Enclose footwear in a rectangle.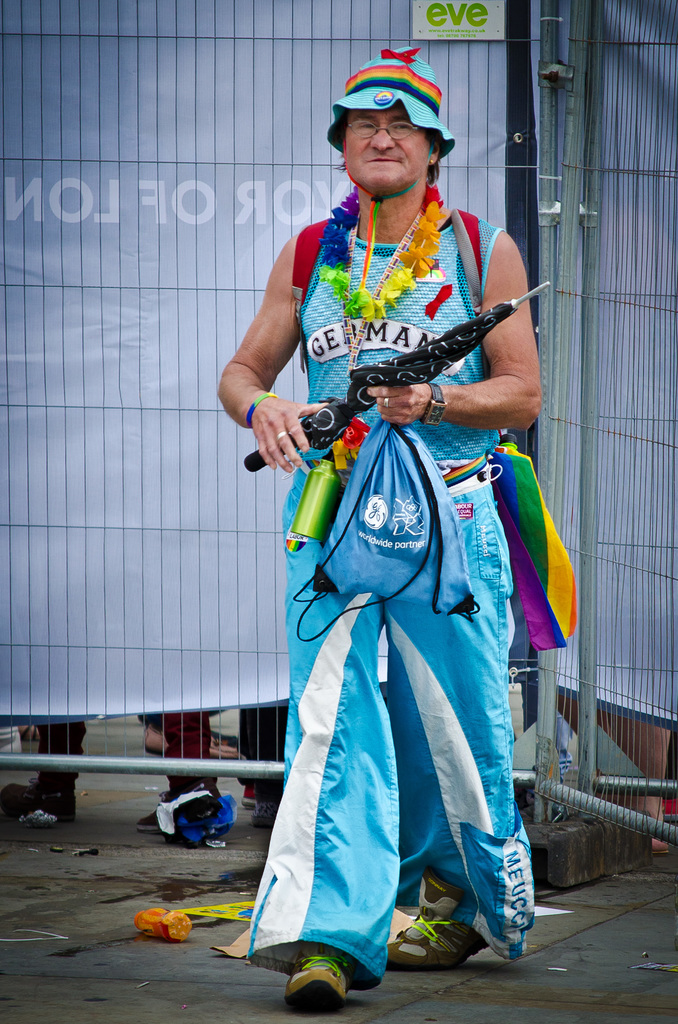
l=284, t=943, r=351, b=1003.
